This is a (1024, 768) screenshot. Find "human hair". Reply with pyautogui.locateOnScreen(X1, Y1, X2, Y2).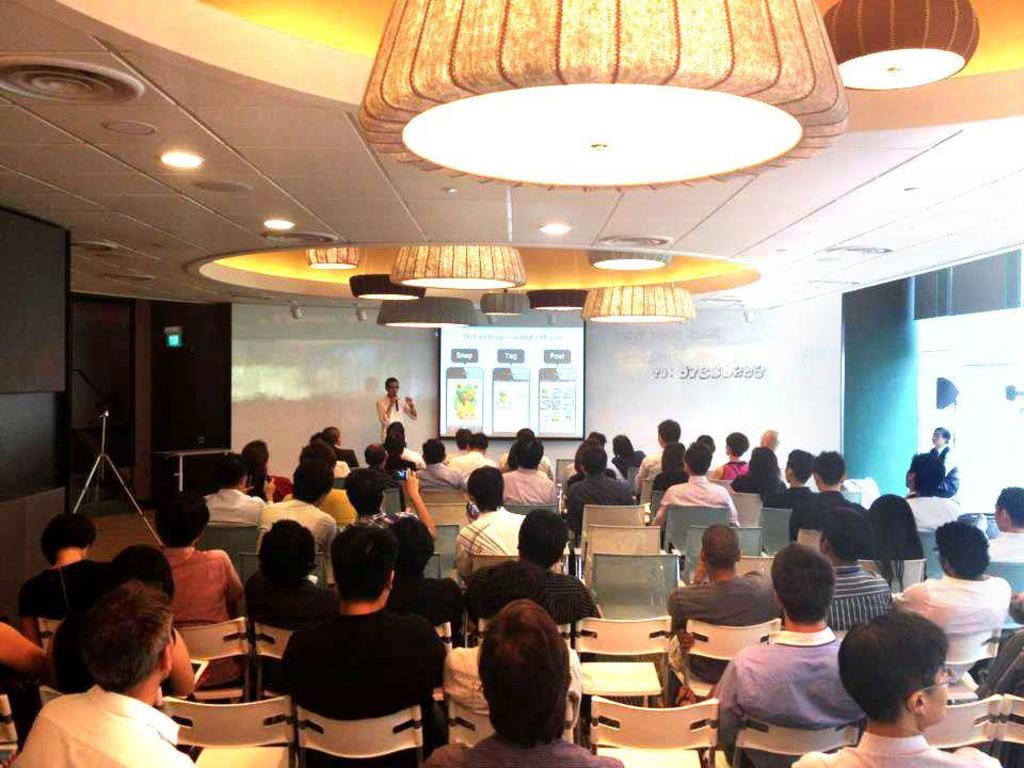
pyautogui.locateOnScreen(518, 507, 569, 573).
